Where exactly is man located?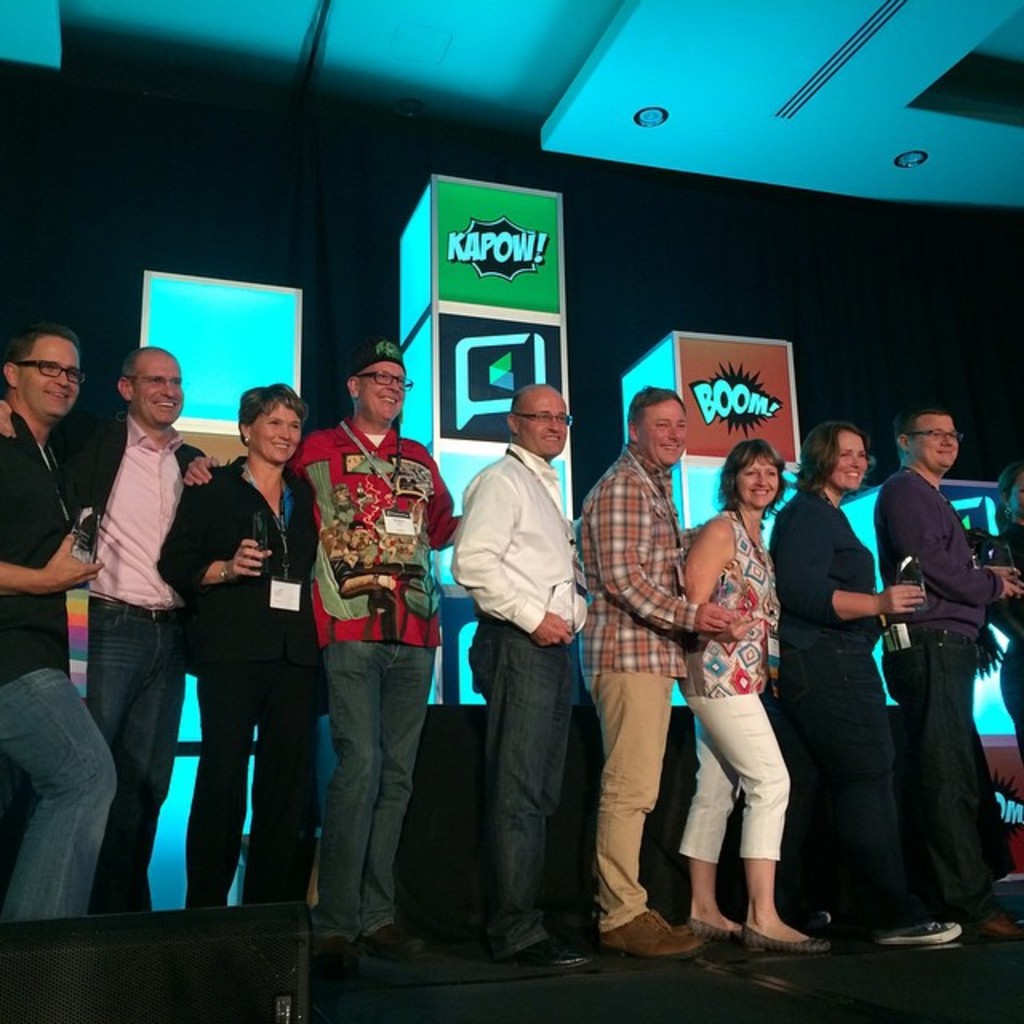
Its bounding box is select_region(0, 331, 131, 928).
